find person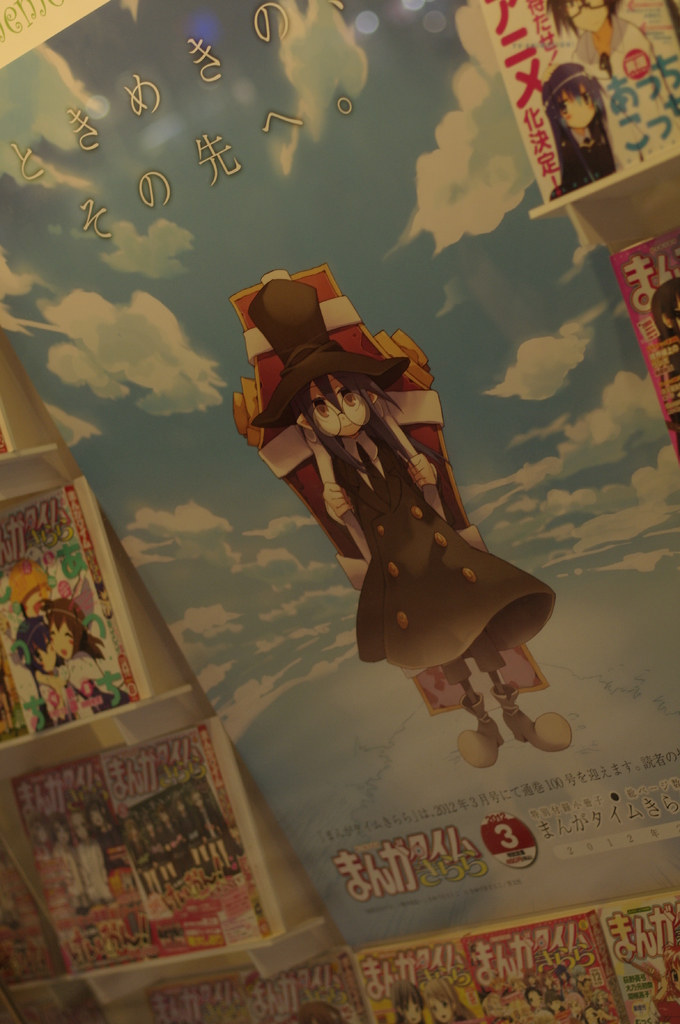
box(246, 271, 571, 767)
